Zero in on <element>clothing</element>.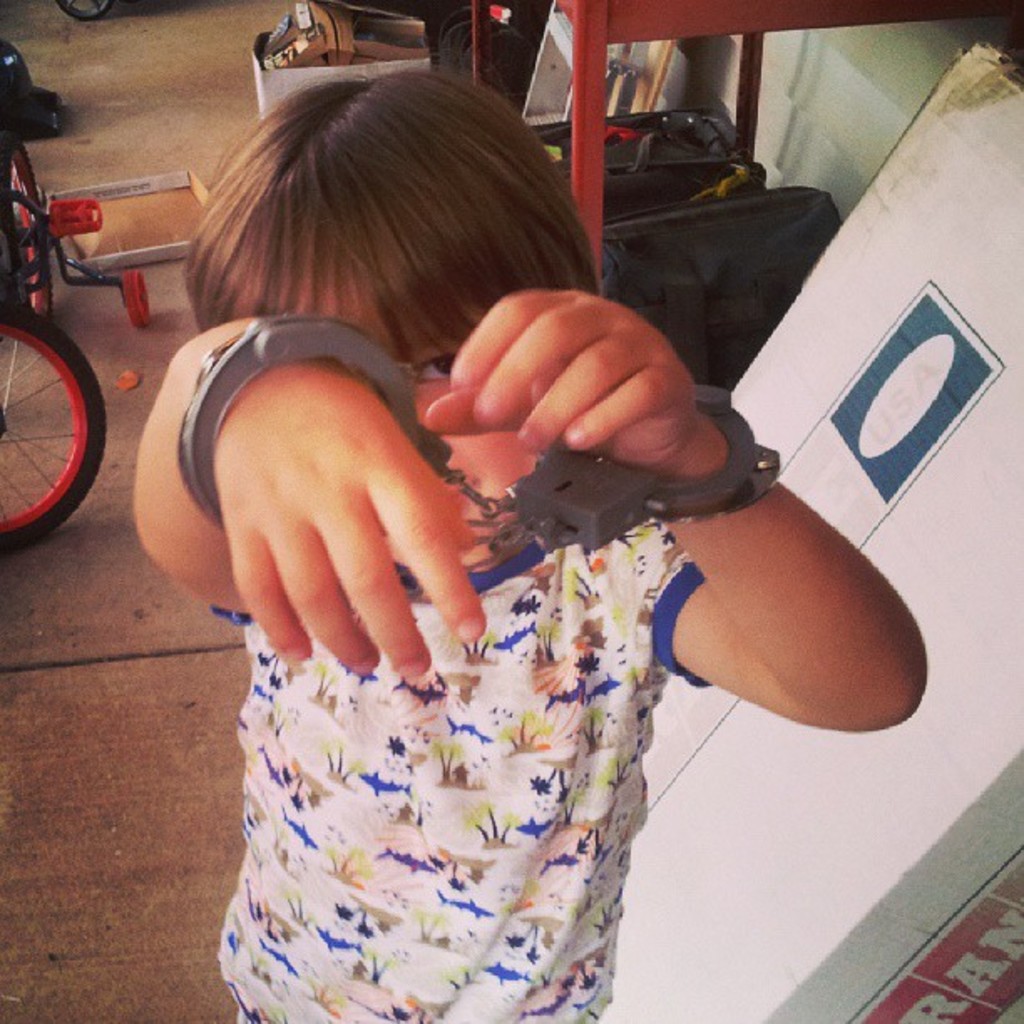
Zeroed in: {"left": 209, "top": 519, "right": 696, "bottom": 1022}.
